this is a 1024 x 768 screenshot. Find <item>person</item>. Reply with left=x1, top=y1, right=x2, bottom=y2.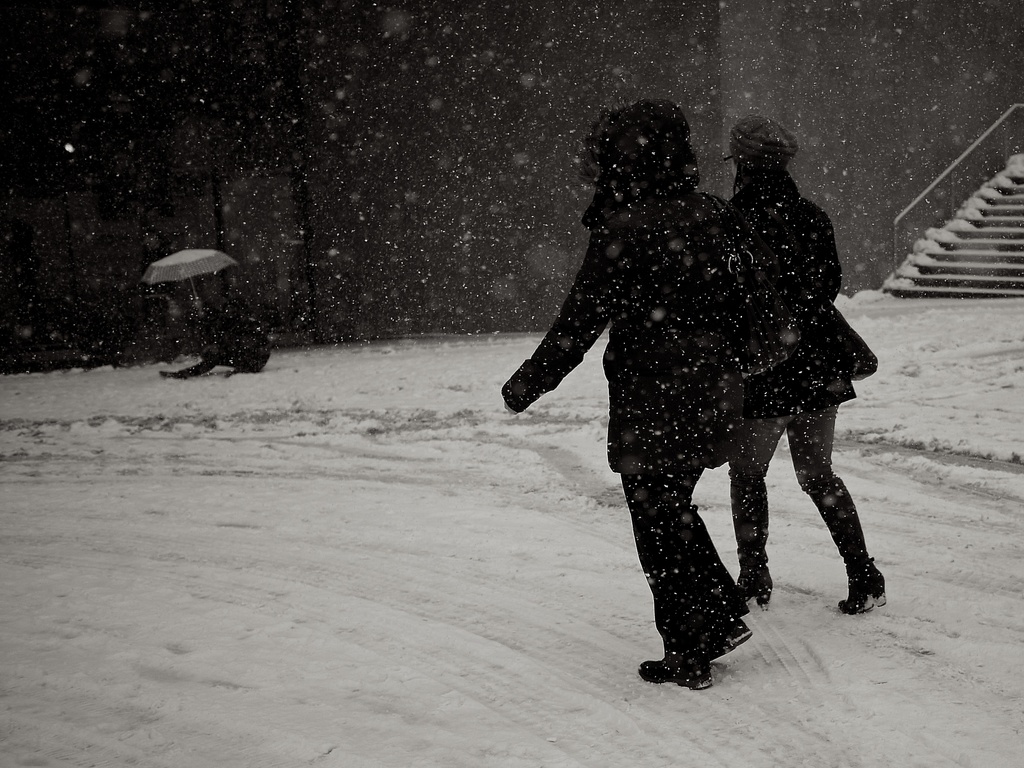
left=504, top=101, right=753, bottom=689.
